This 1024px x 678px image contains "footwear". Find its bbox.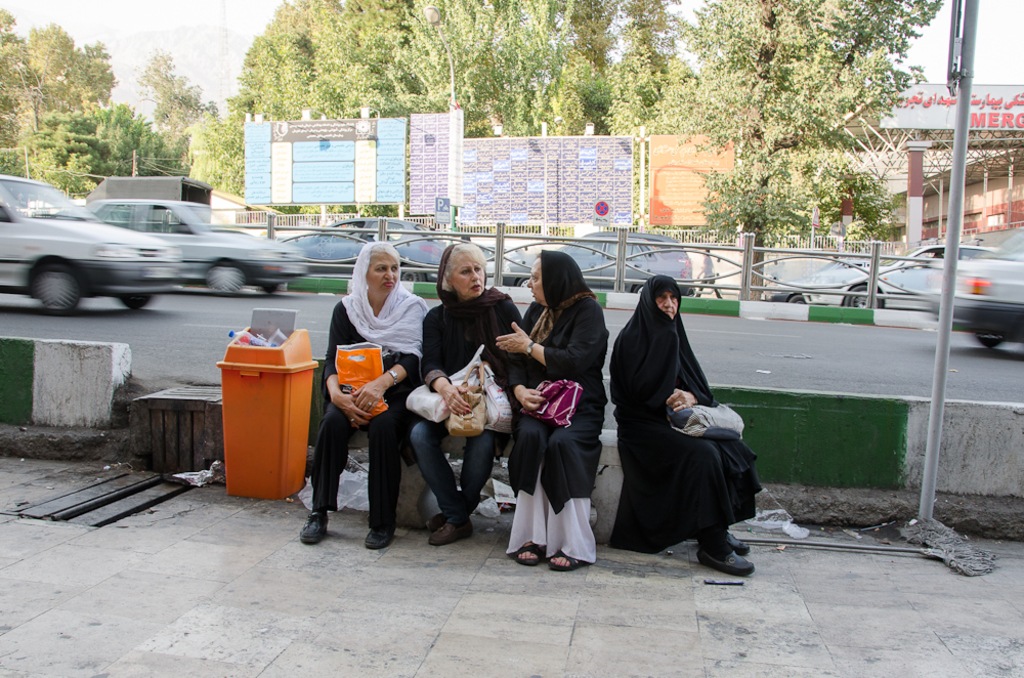
rect(513, 543, 543, 566).
